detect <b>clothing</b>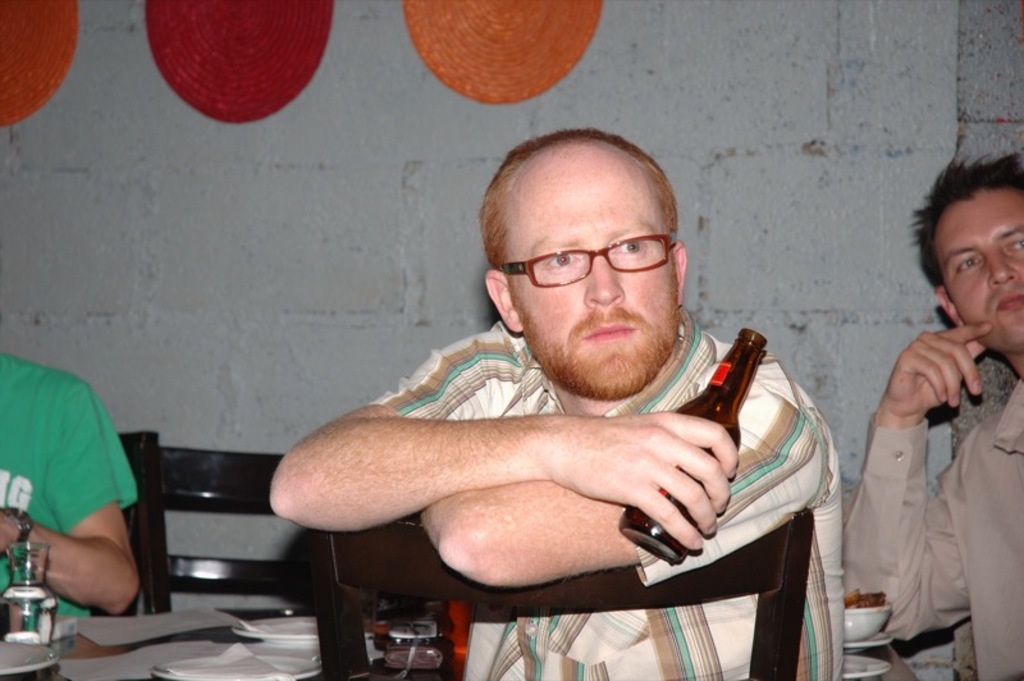
Rect(10, 338, 146, 659)
